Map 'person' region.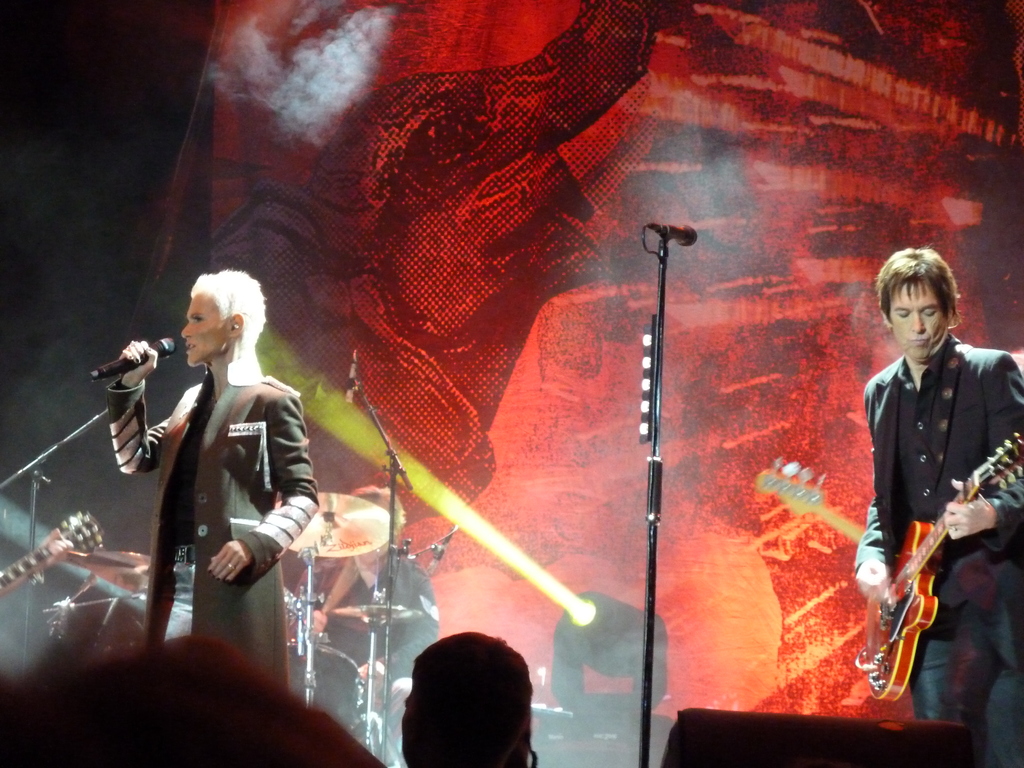
Mapped to detection(307, 487, 439, 745).
